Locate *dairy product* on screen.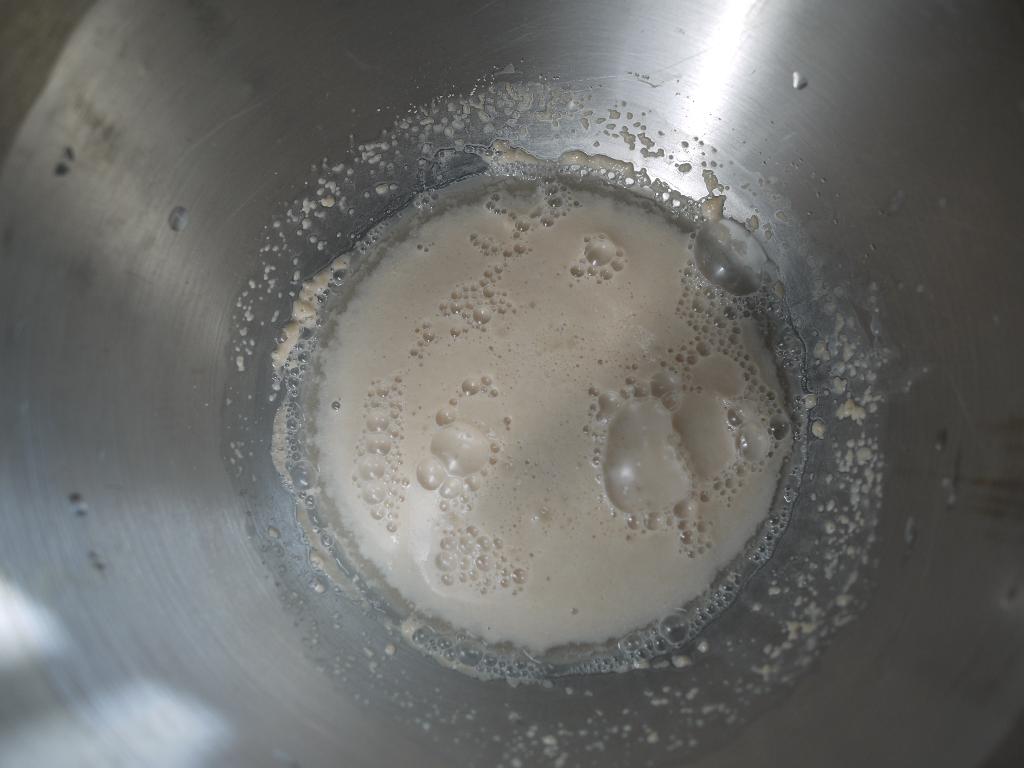
On screen at crop(308, 260, 850, 660).
